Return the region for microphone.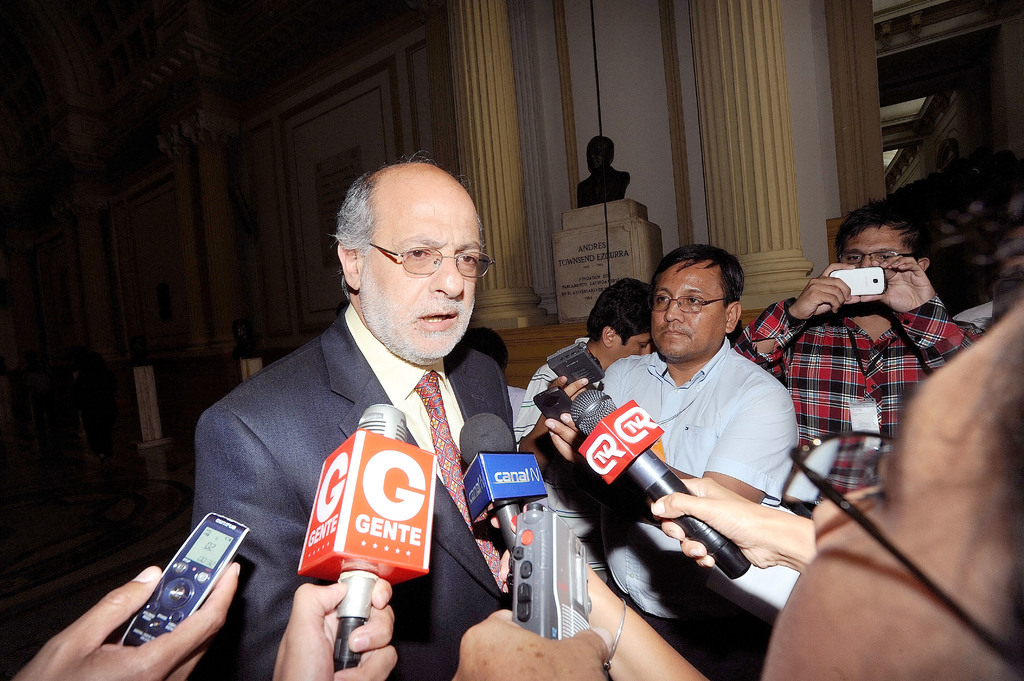
[456,409,544,542].
